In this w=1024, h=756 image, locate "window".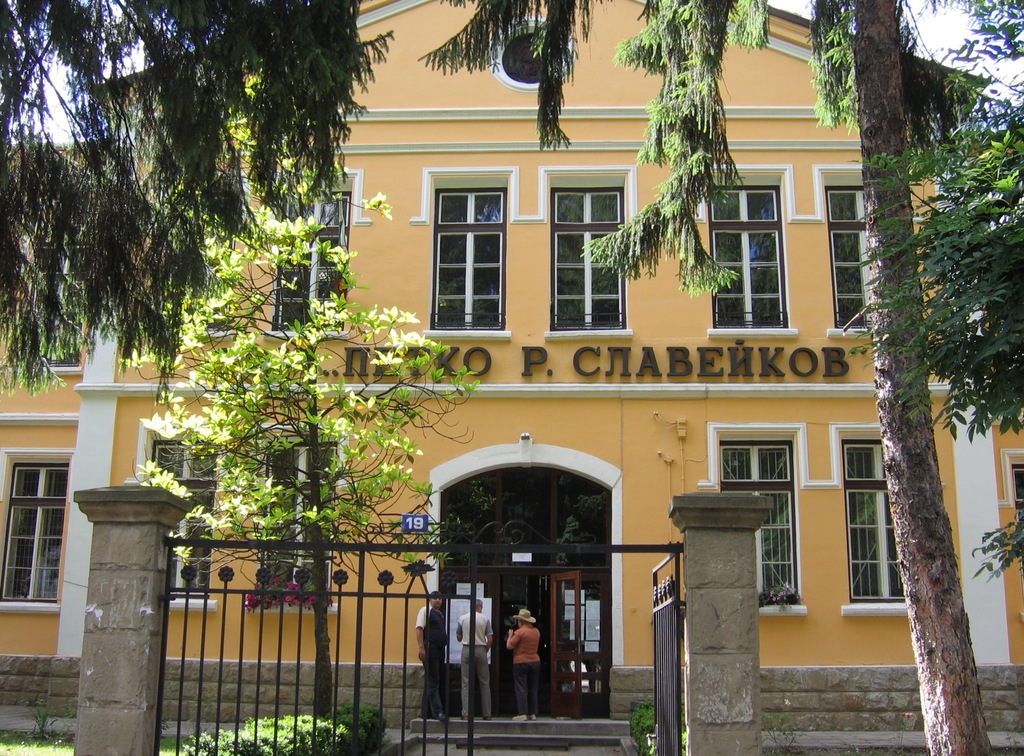
Bounding box: (0, 447, 79, 619).
